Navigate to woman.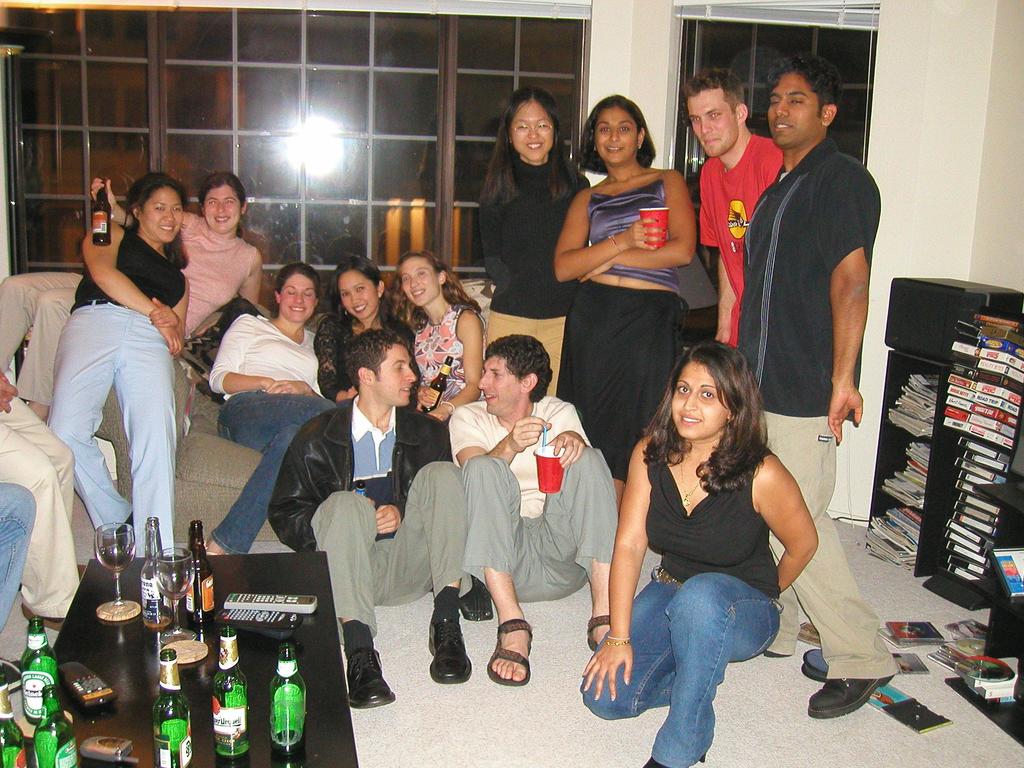
Navigation target: [left=313, top=257, right=415, bottom=410].
